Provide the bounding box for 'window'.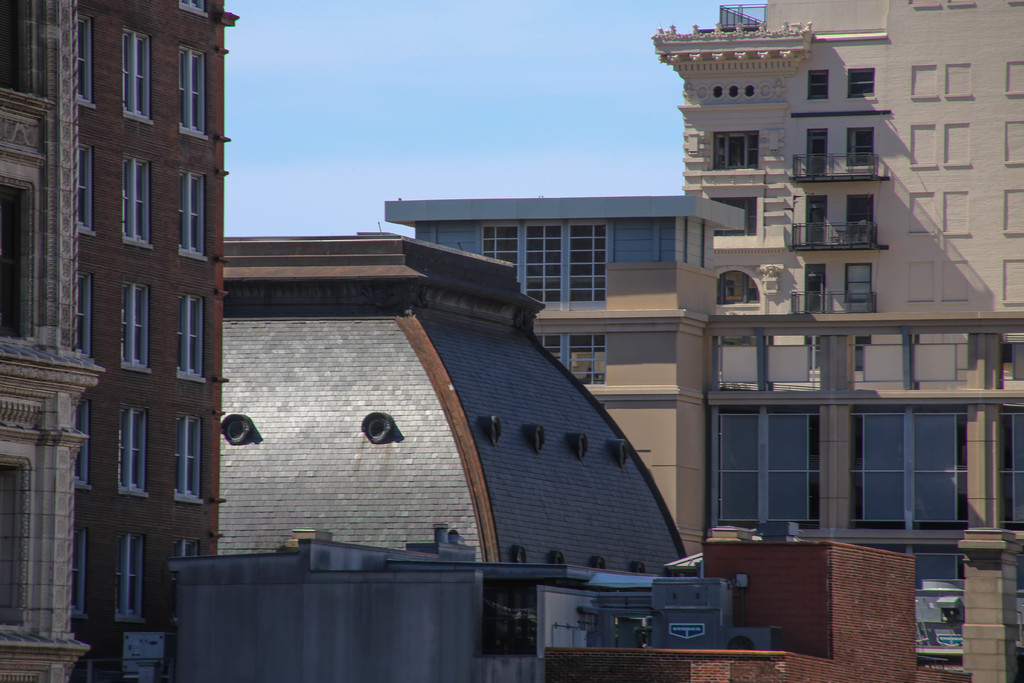
[1004, 409, 1023, 531].
